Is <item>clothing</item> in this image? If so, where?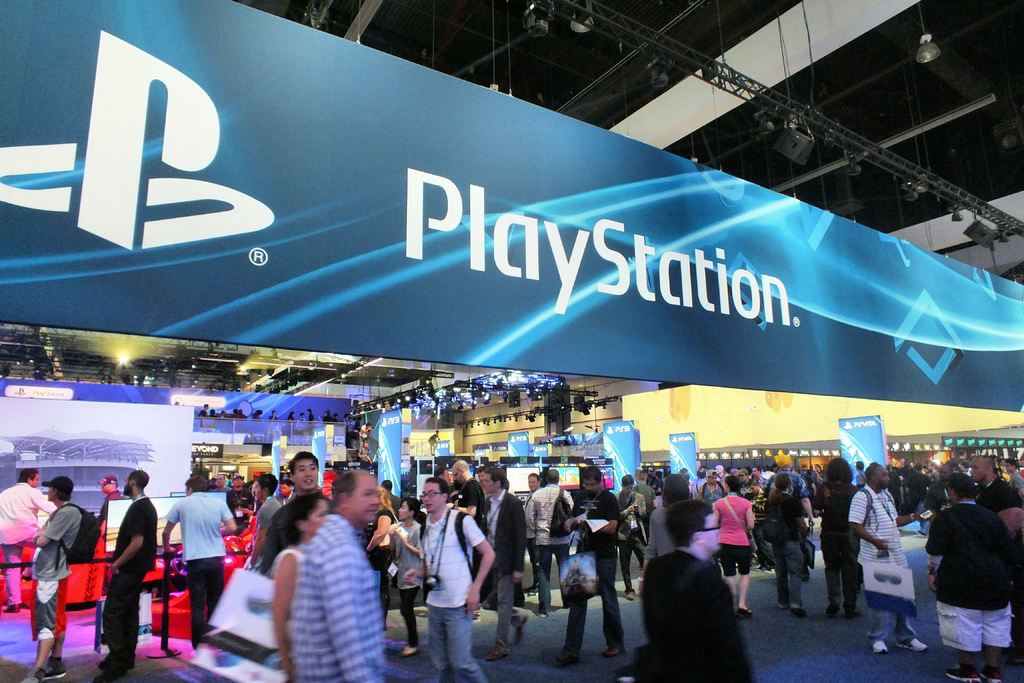
Yes, at bbox(850, 479, 915, 651).
